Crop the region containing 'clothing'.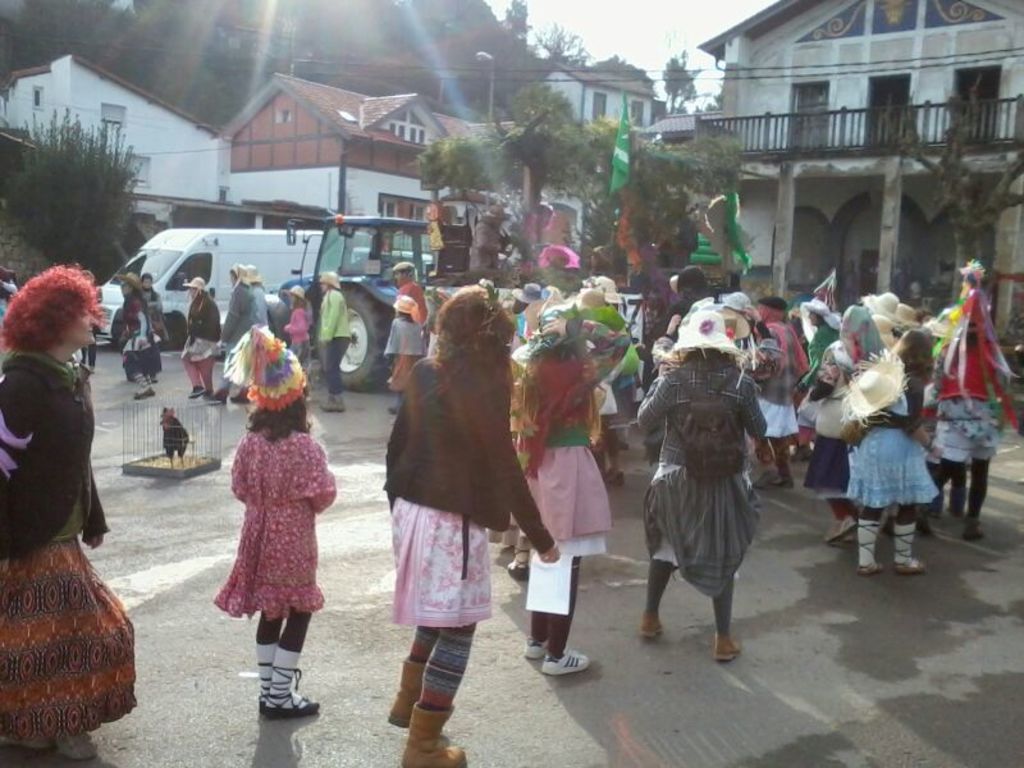
Crop region: 0:360:128:746.
